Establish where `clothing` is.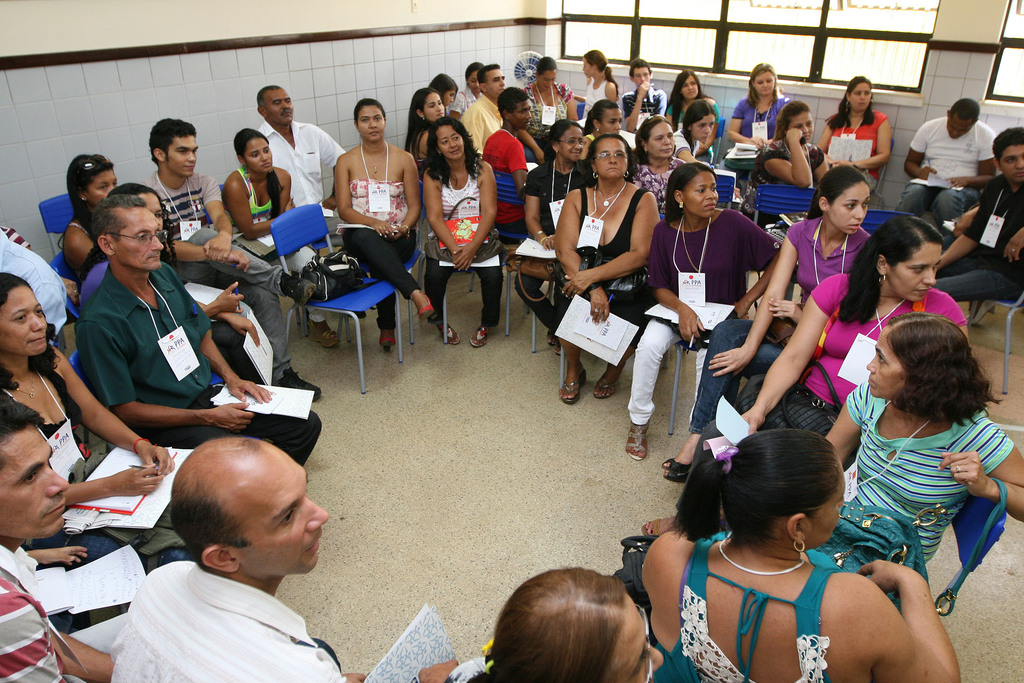
Established at x1=12 y1=359 x2=109 y2=514.
